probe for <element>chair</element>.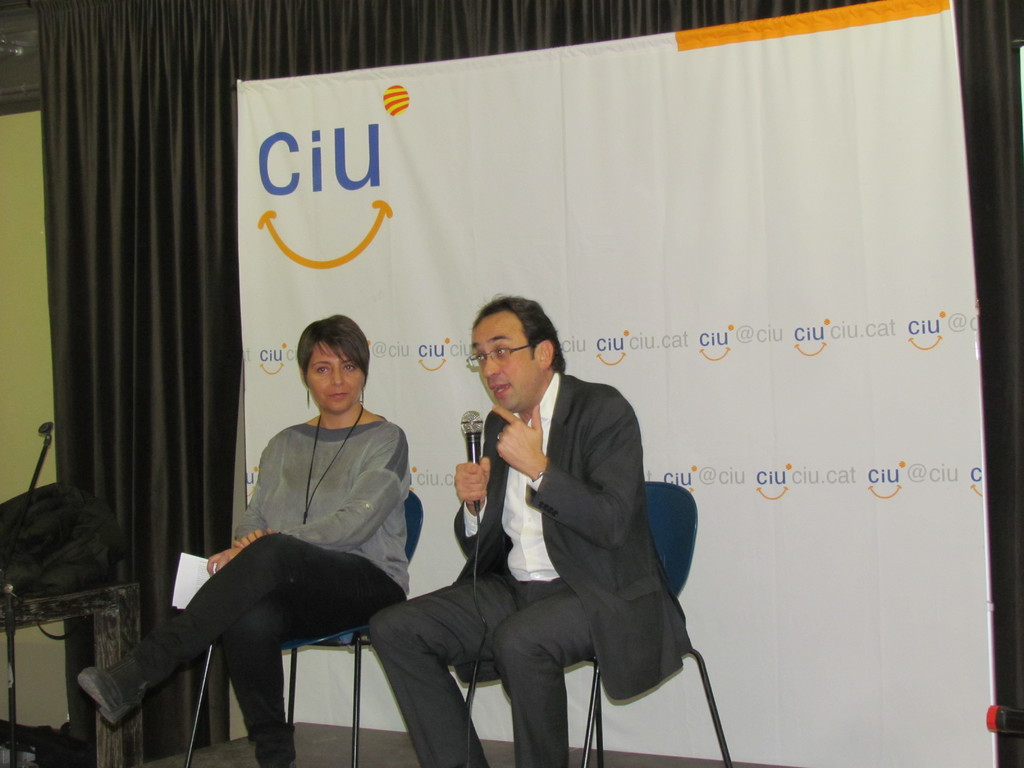
Probe result: l=108, t=474, r=434, b=761.
